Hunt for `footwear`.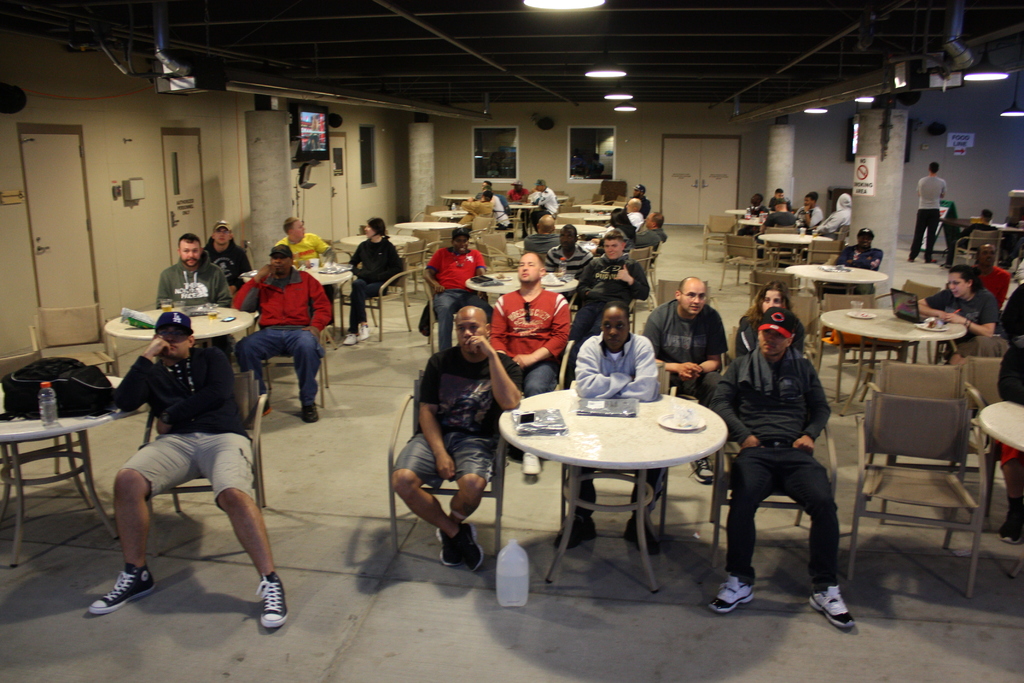
Hunted down at 259,574,284,629.
